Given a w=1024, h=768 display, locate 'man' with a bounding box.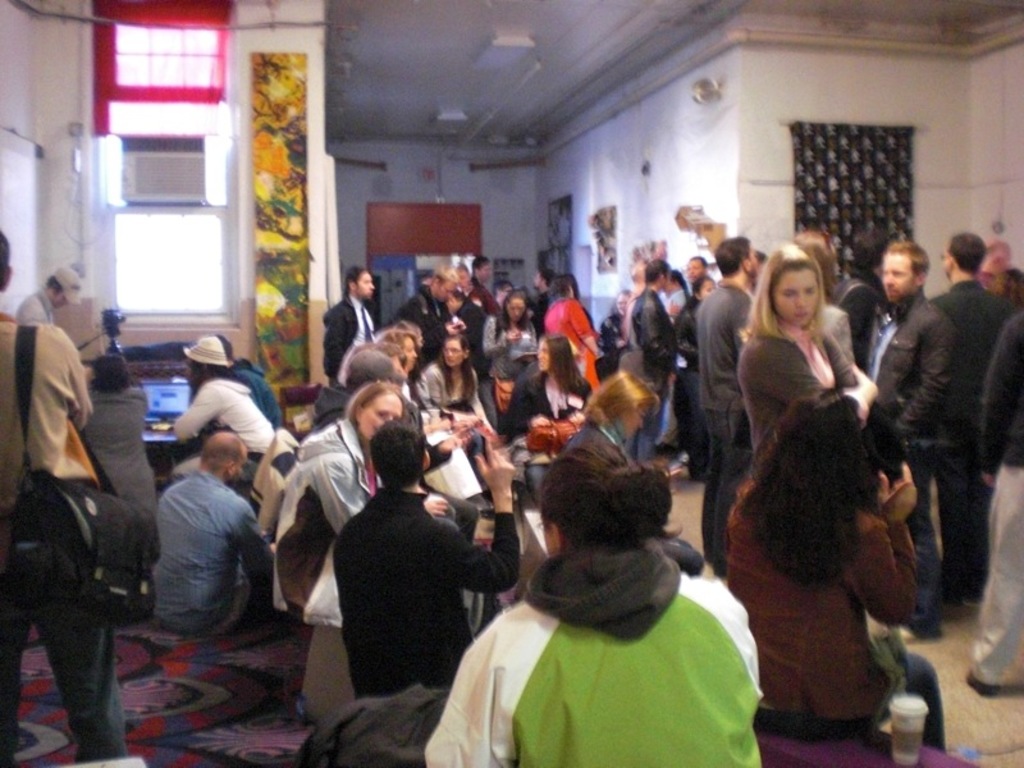
Located: (x1=323, y1=411, x2=525, y2=699).
